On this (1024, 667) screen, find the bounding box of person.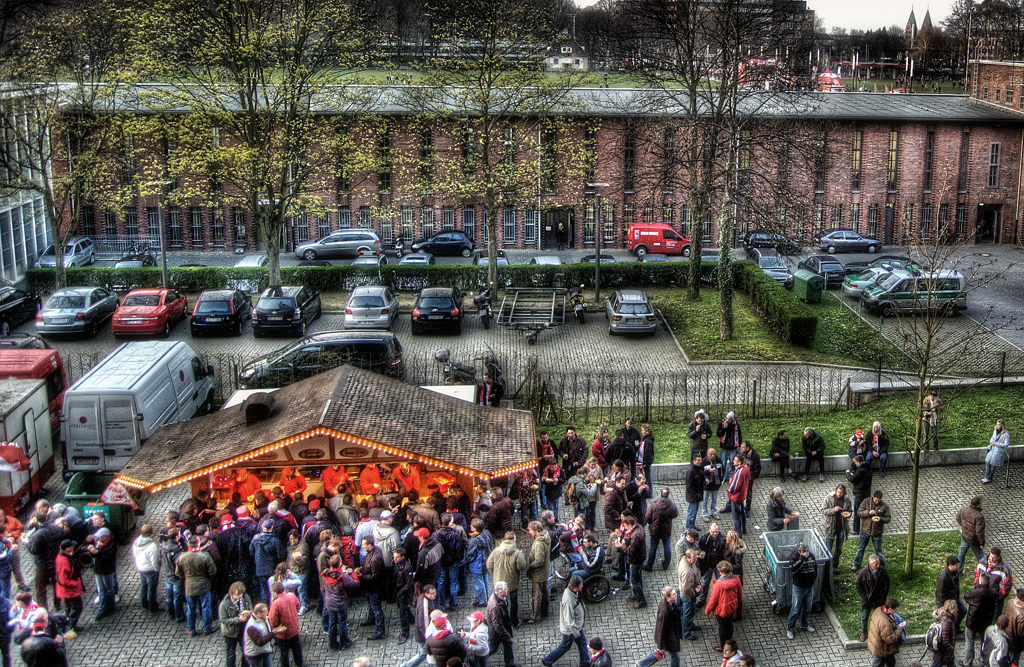
Bounding box: (left=868, top=421, right=887, bottom=471).
